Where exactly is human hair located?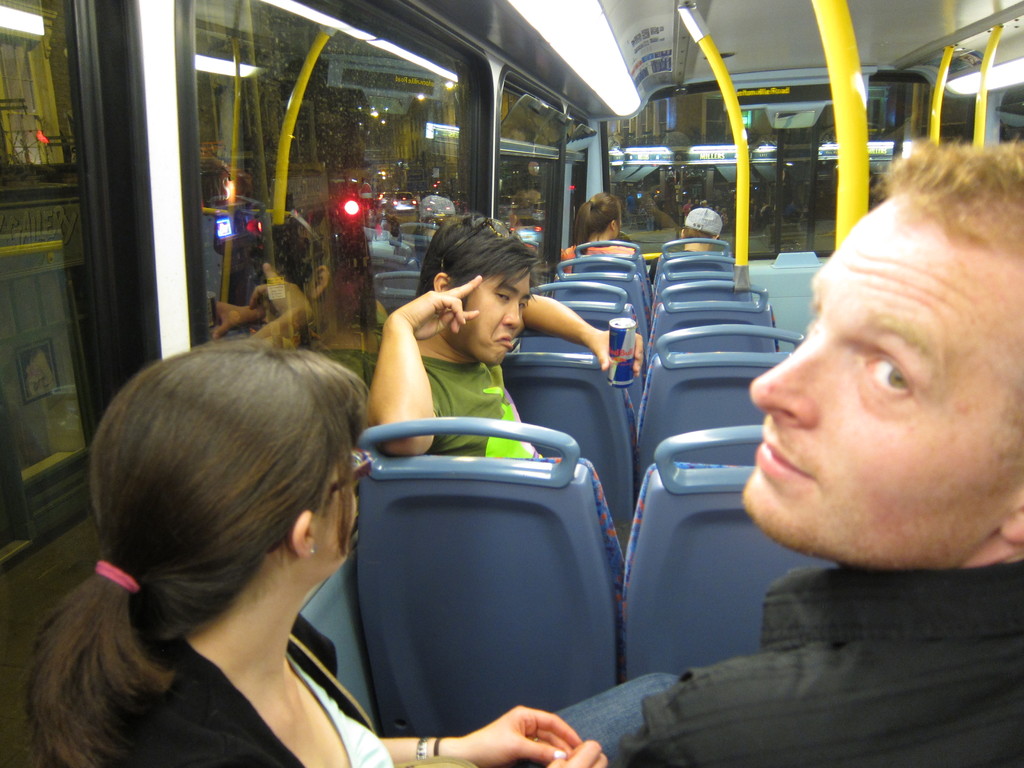
Its bounding box is detection(879, 134, 1023, 268).
